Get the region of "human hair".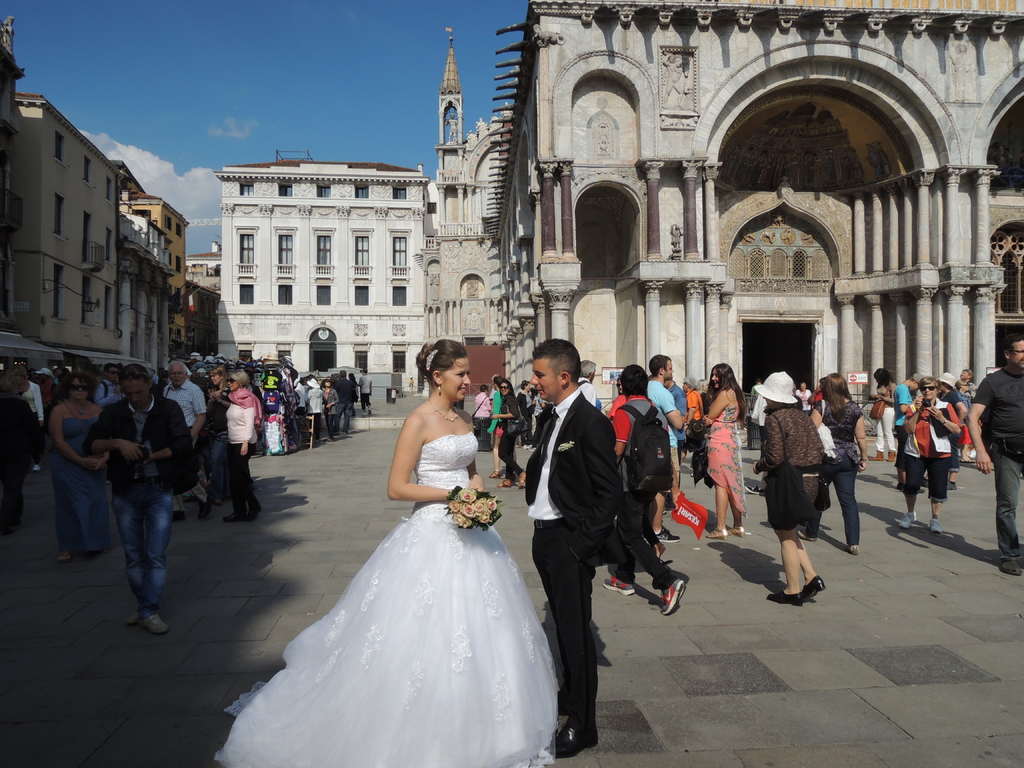
BBox(166, 362, 186, 370).
